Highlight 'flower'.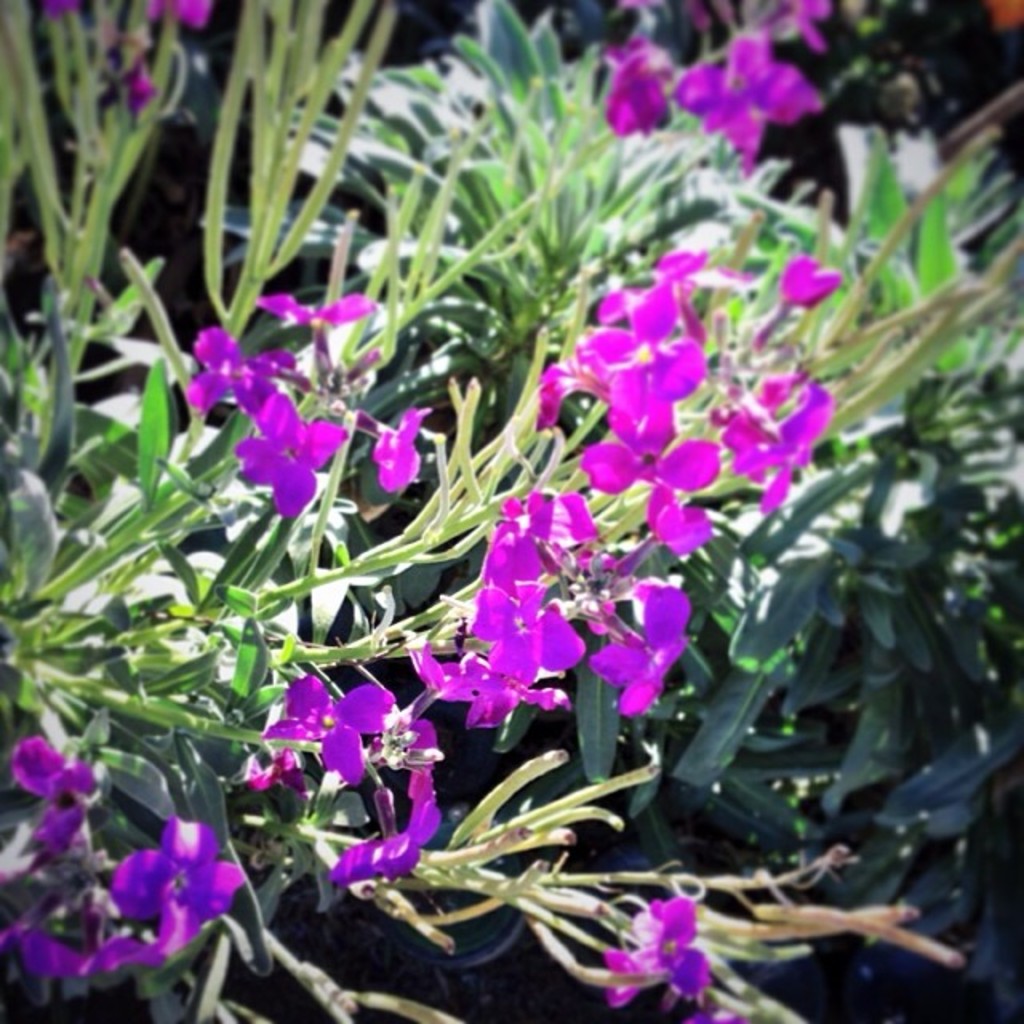
Highlighted region: (675,37,819,170).
